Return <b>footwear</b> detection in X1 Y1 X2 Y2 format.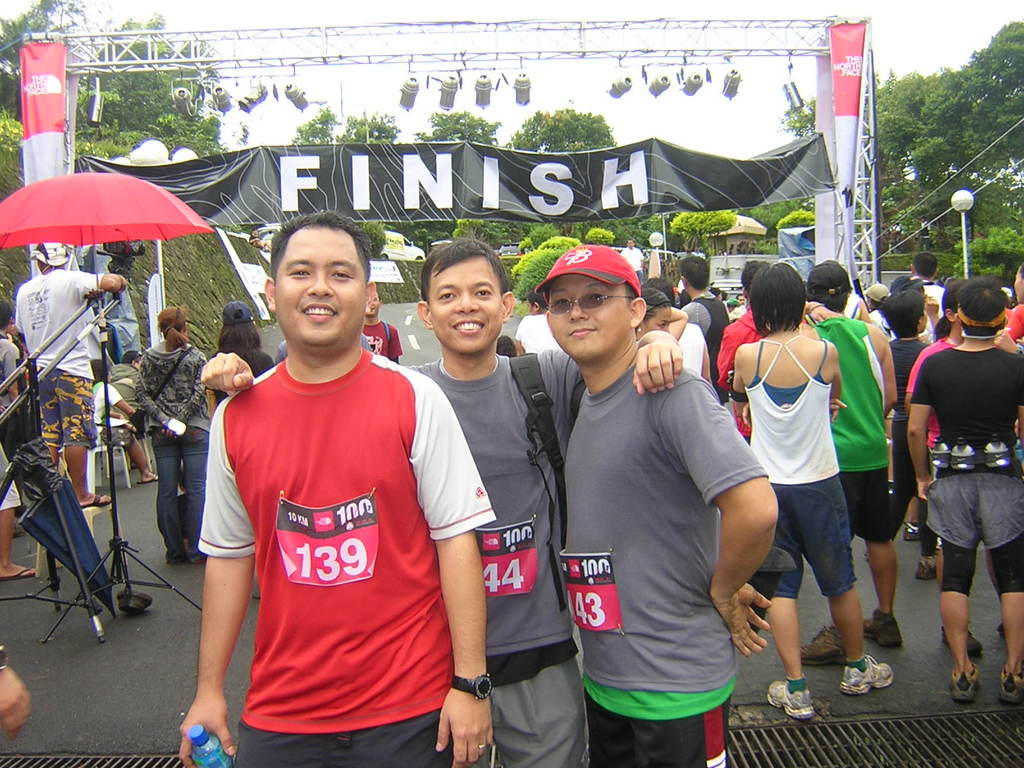
766 678 813 721.
